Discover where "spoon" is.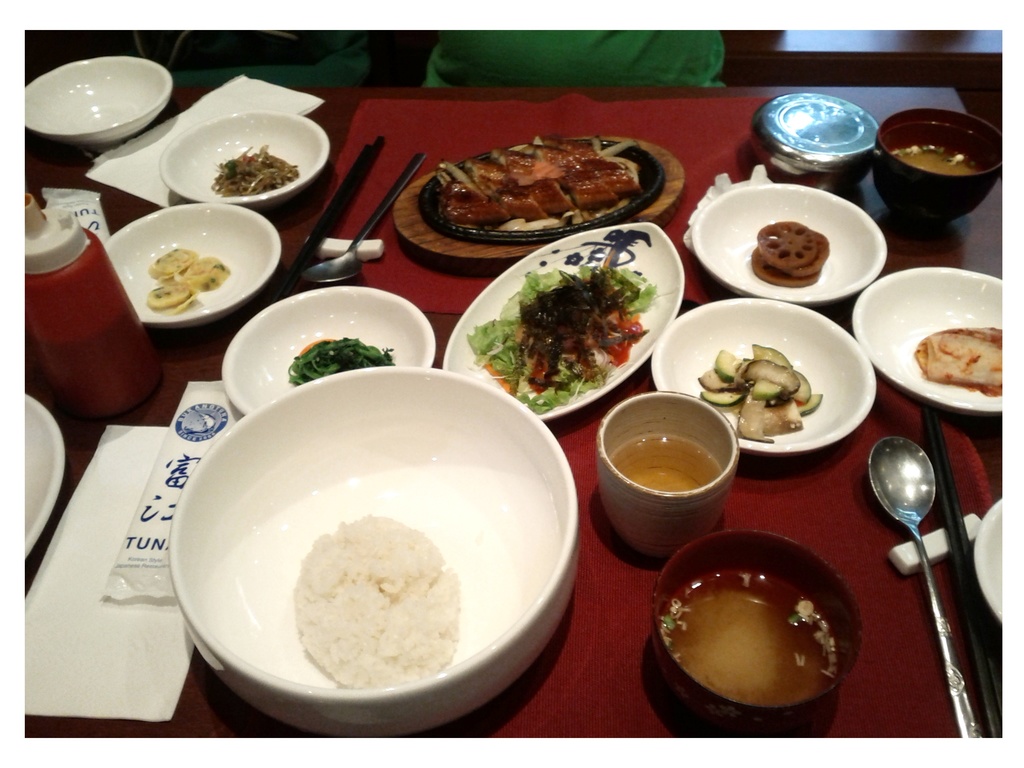
Discovered at 870, 435, 985, 740.
